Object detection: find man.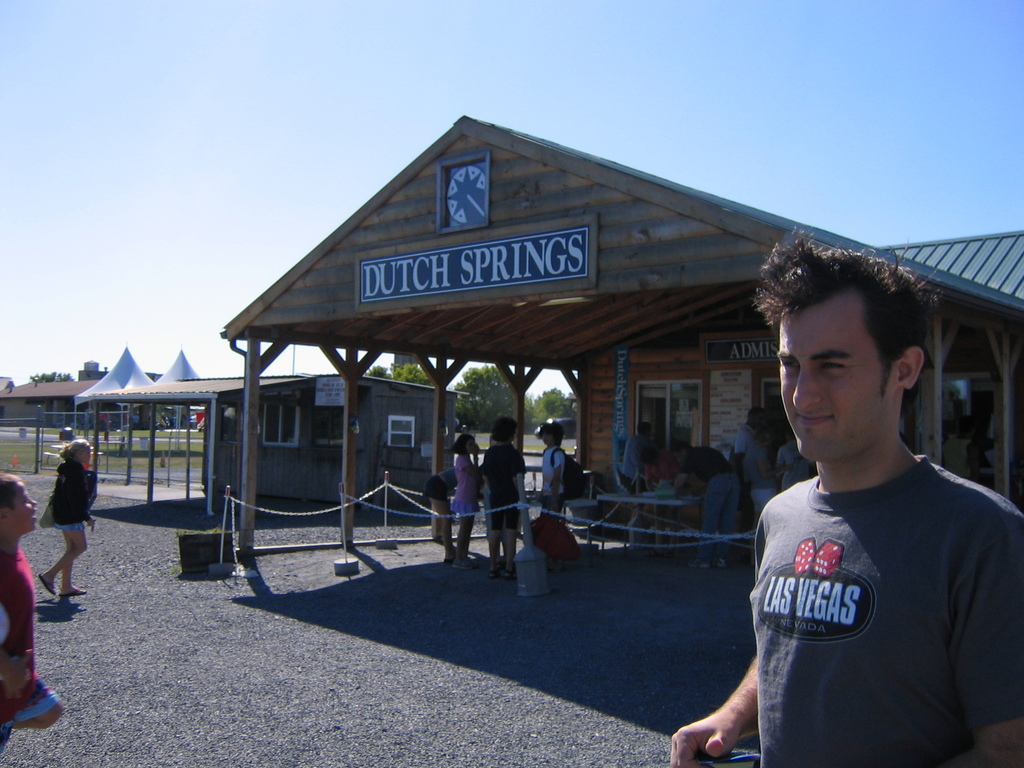
Rect(671, 438, 739, 567).
